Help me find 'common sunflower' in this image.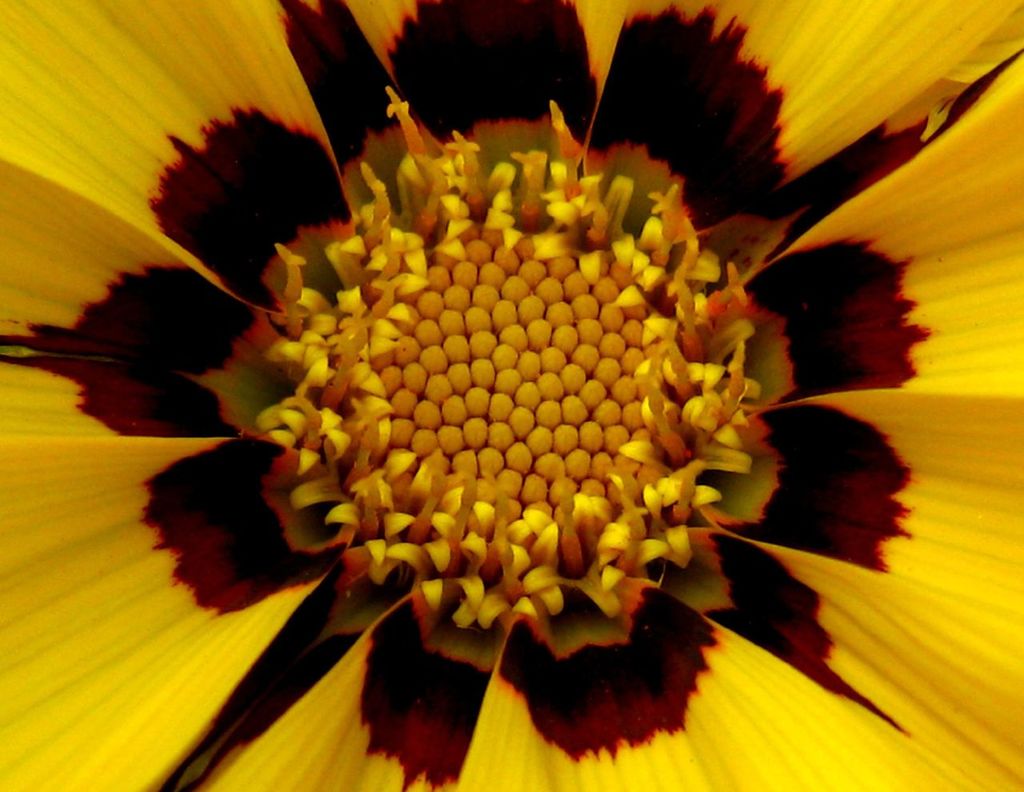
Found it: BBox(3, 0, 1023, 791).
